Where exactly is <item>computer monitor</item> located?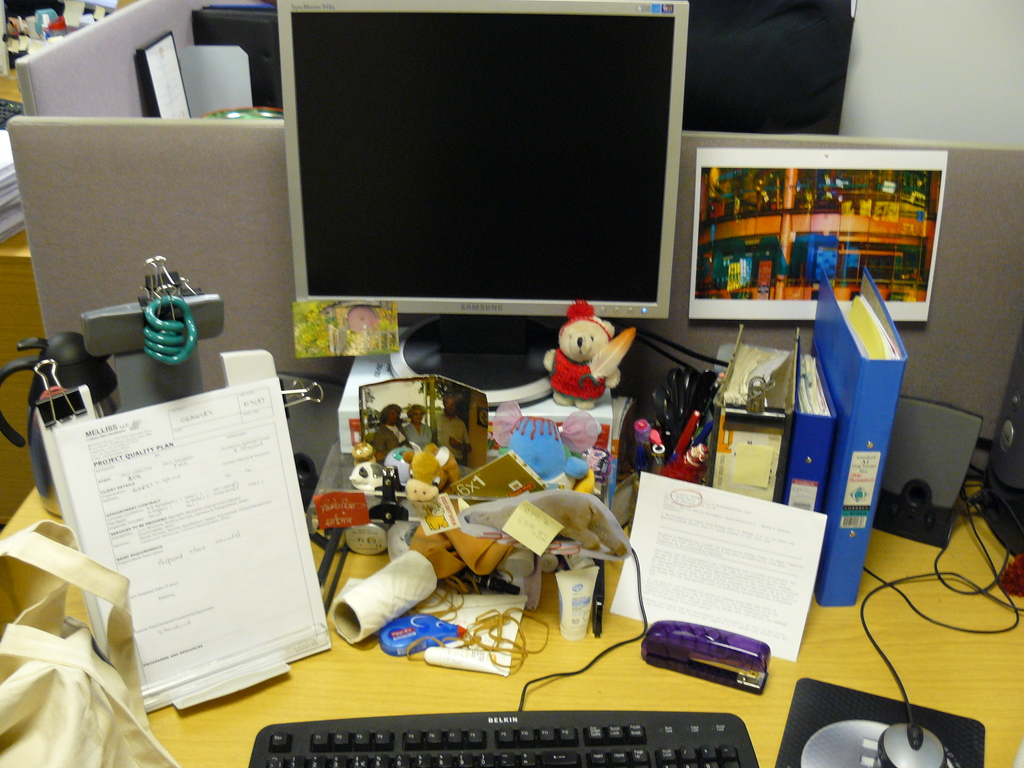
Its bounding box is [272,0,687,319].
